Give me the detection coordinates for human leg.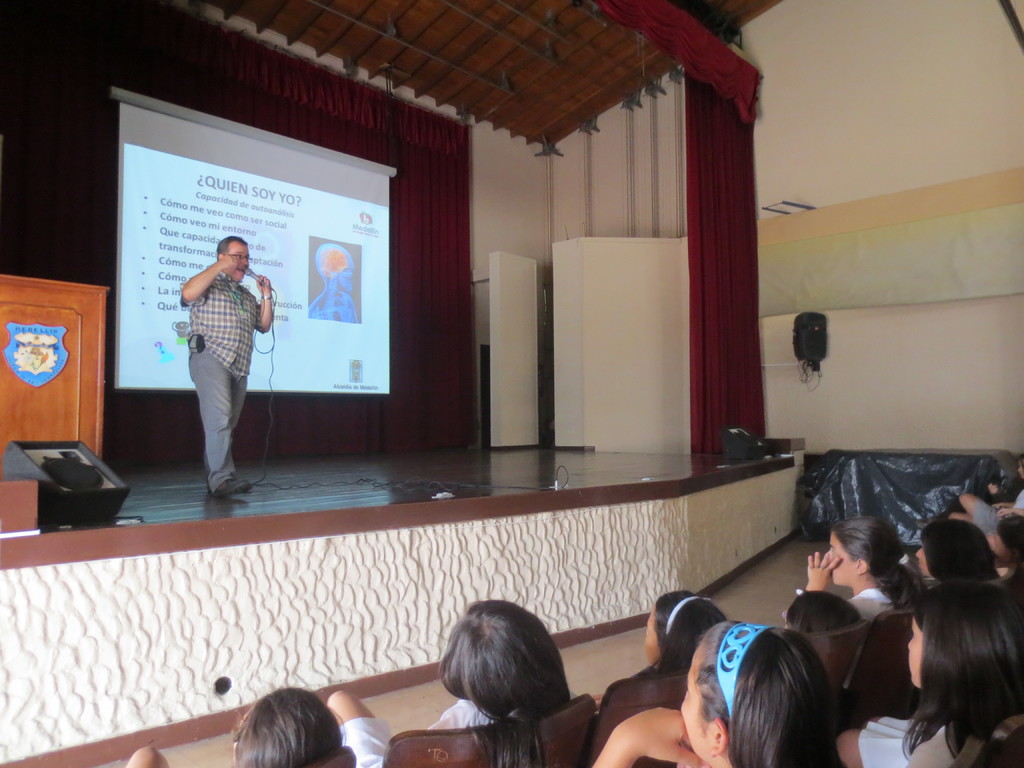
(234, 358, 246, 433).
